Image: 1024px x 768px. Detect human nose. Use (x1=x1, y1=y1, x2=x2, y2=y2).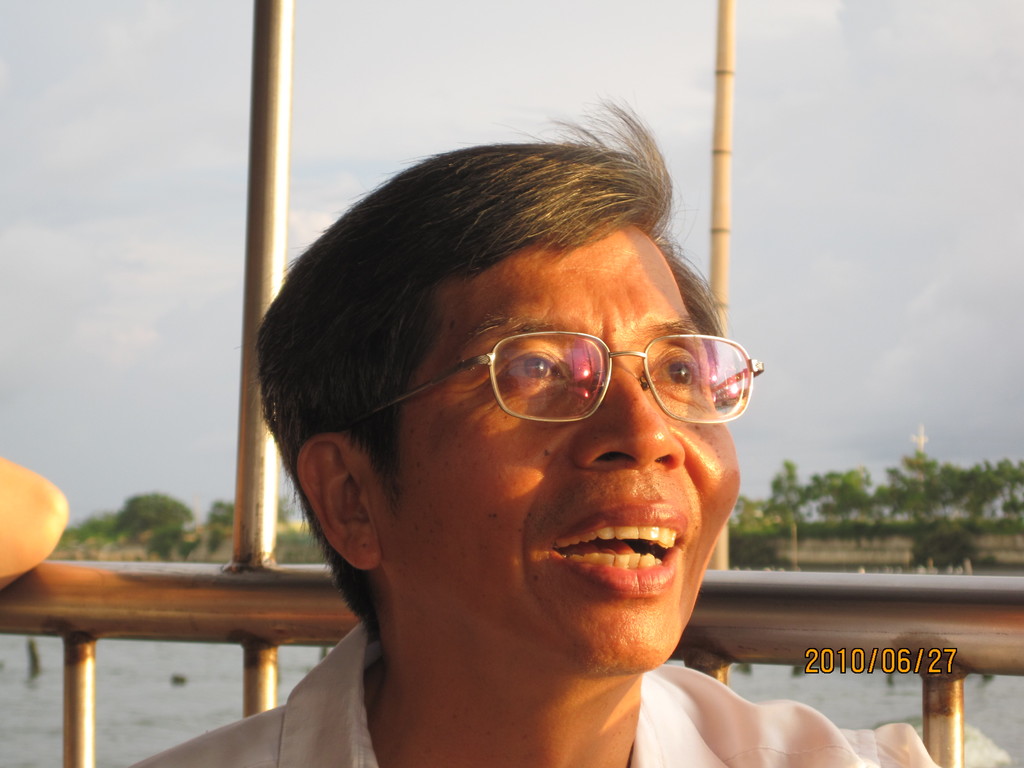
(x1=572, y1=358, x2=689, y2=474).
